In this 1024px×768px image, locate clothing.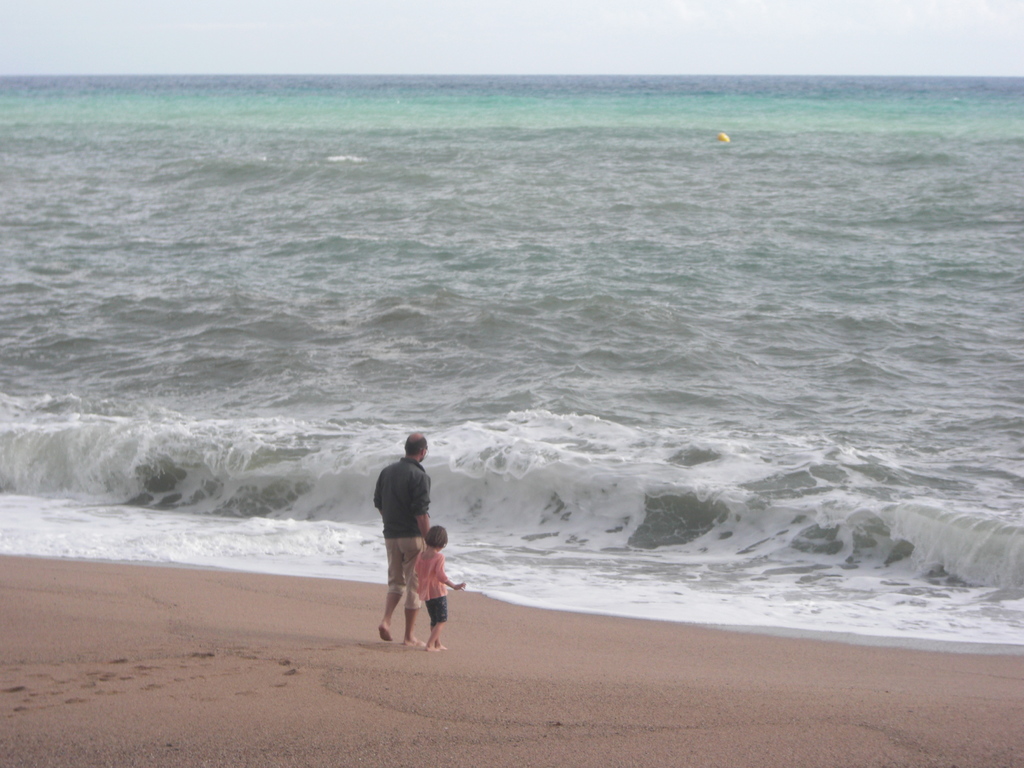
Bounding box: (414,556,447,621).
